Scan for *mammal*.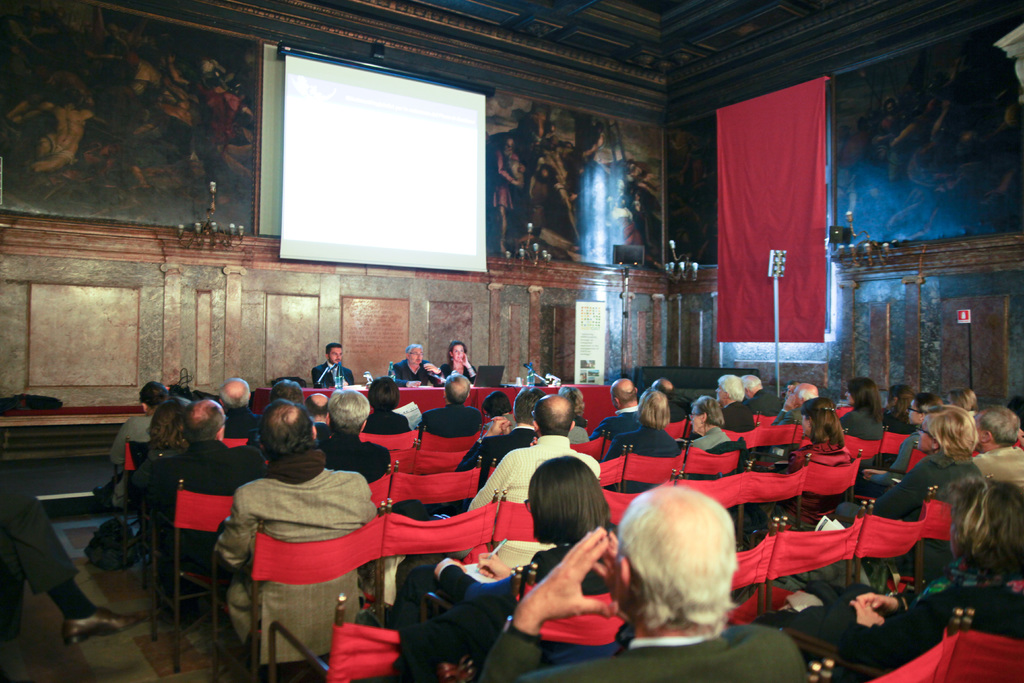
Scan result: crop(884, 384, 915, 428).
